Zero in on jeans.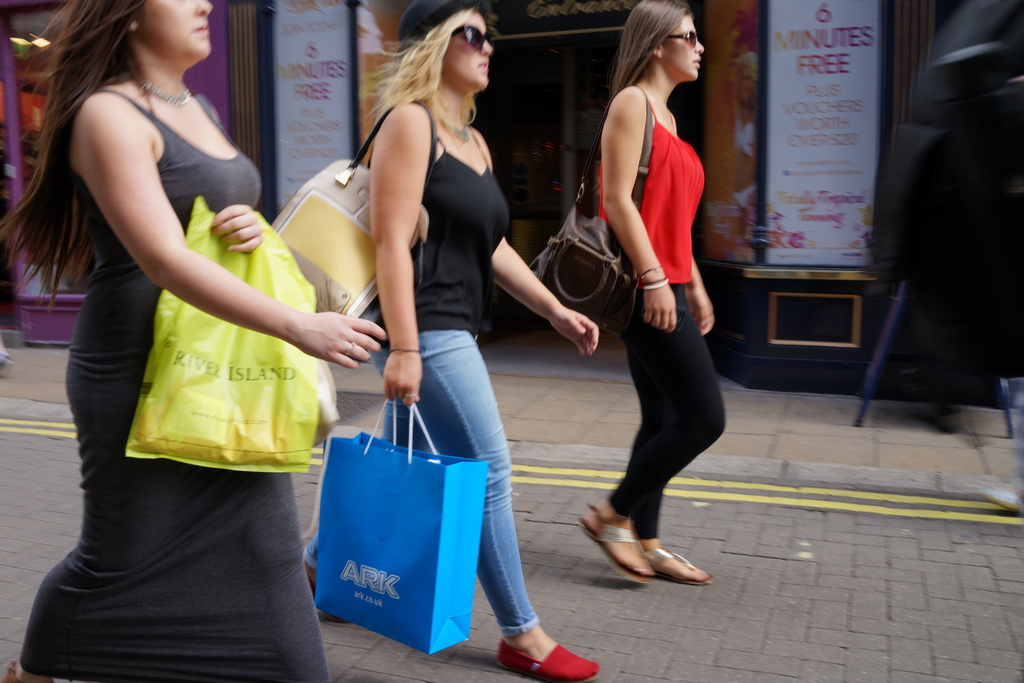
Zeroed in: region(611, 281, 725, 538).
